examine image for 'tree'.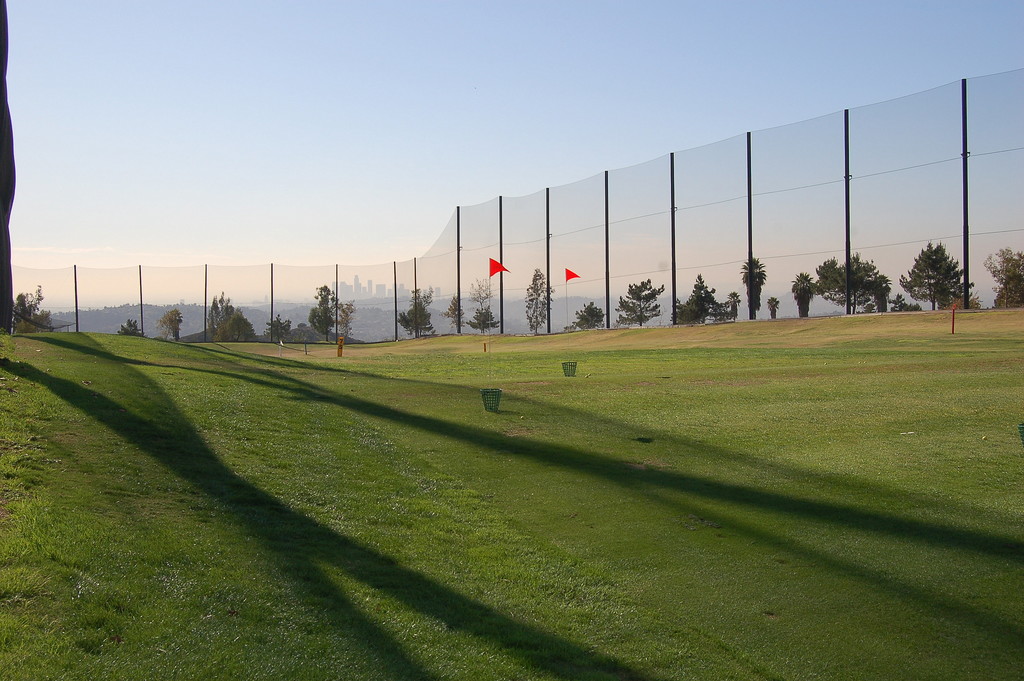
Examination result: pyautogui.locateOnScreen(199, 291, 238, 335).
